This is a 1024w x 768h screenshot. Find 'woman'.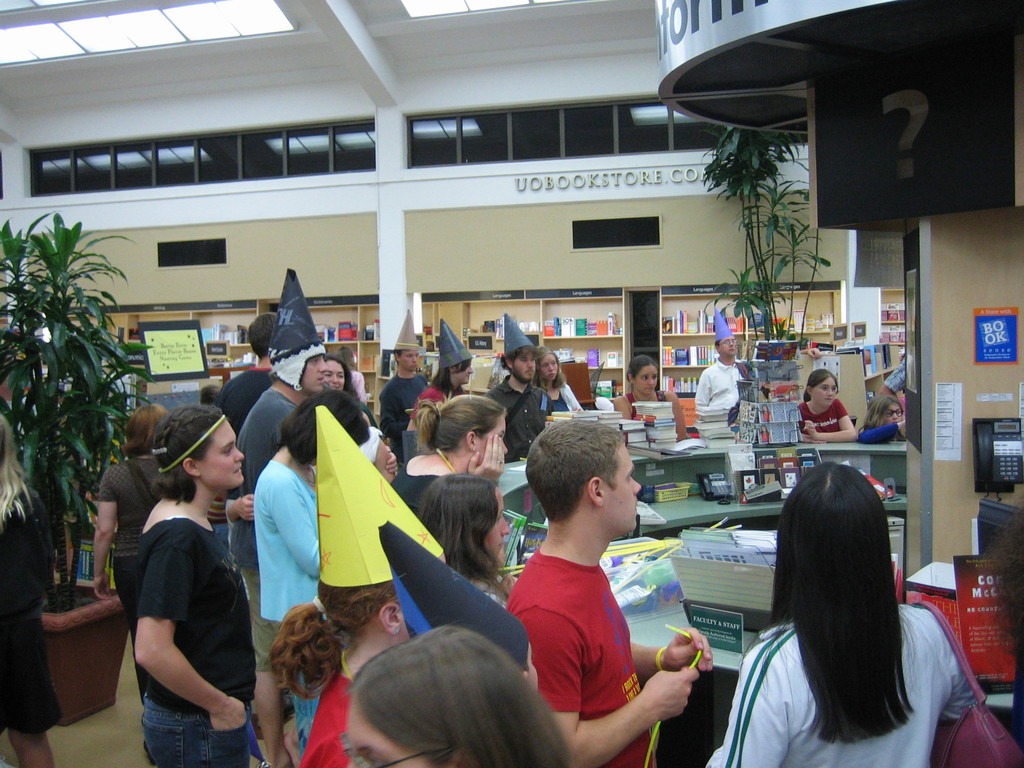
Bounding box: <region>263, 398, 449, 767</region>.
